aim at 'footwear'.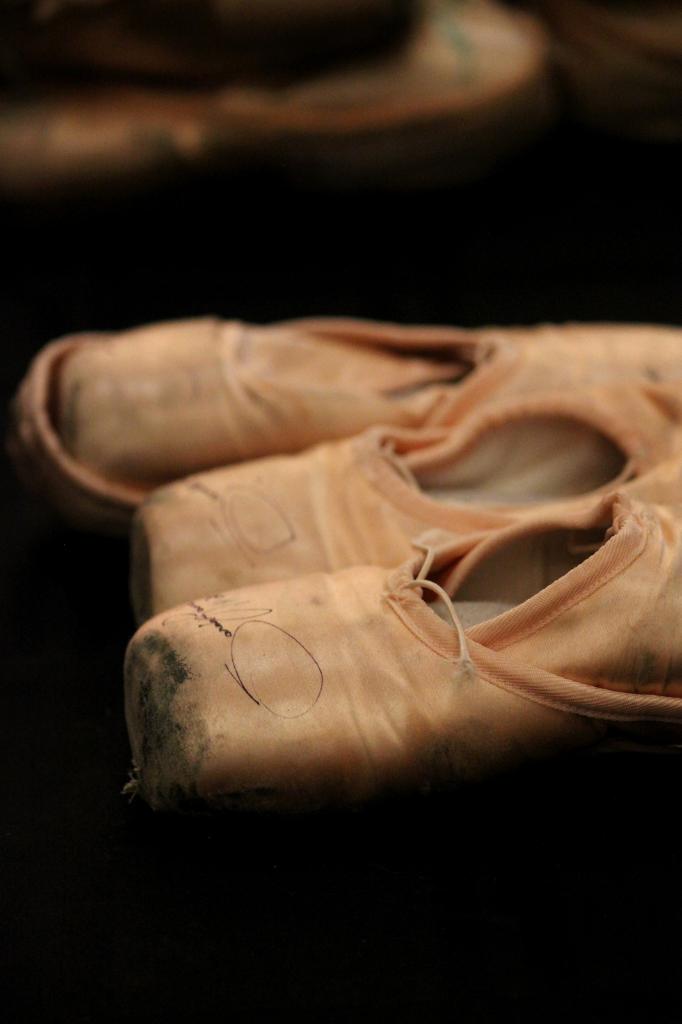
Aimed at {"left": 5, "top": 310, "right": 681, "bottom": 525}.
